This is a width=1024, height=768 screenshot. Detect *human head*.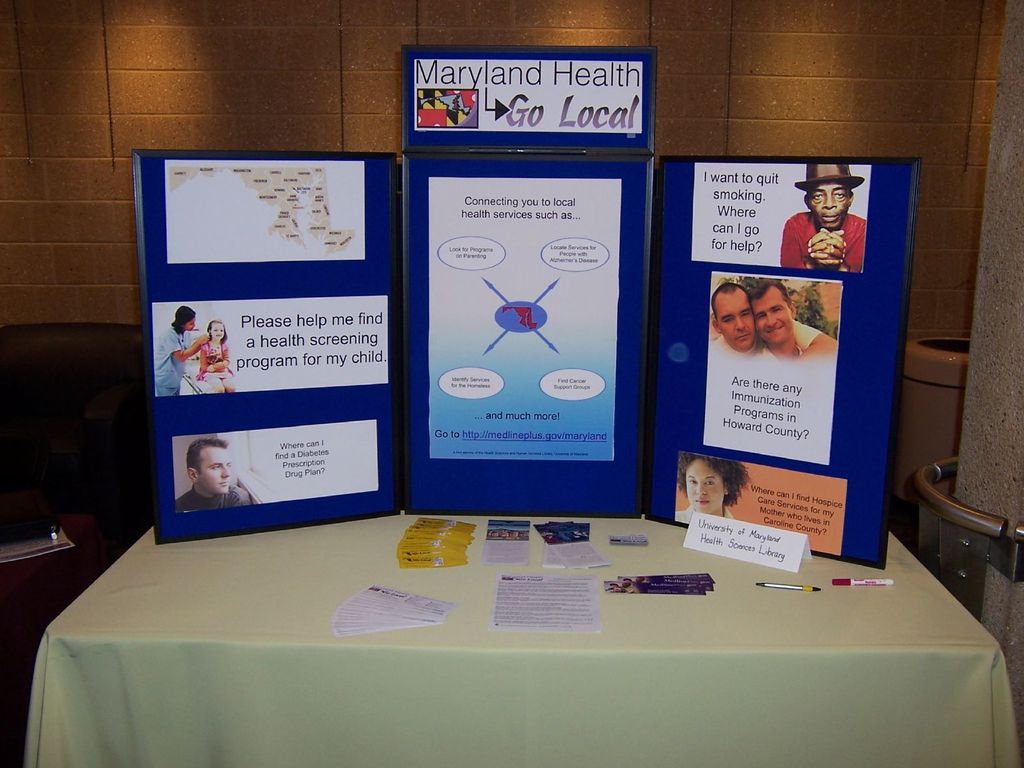
BBox(177, 305, 196, 335).
